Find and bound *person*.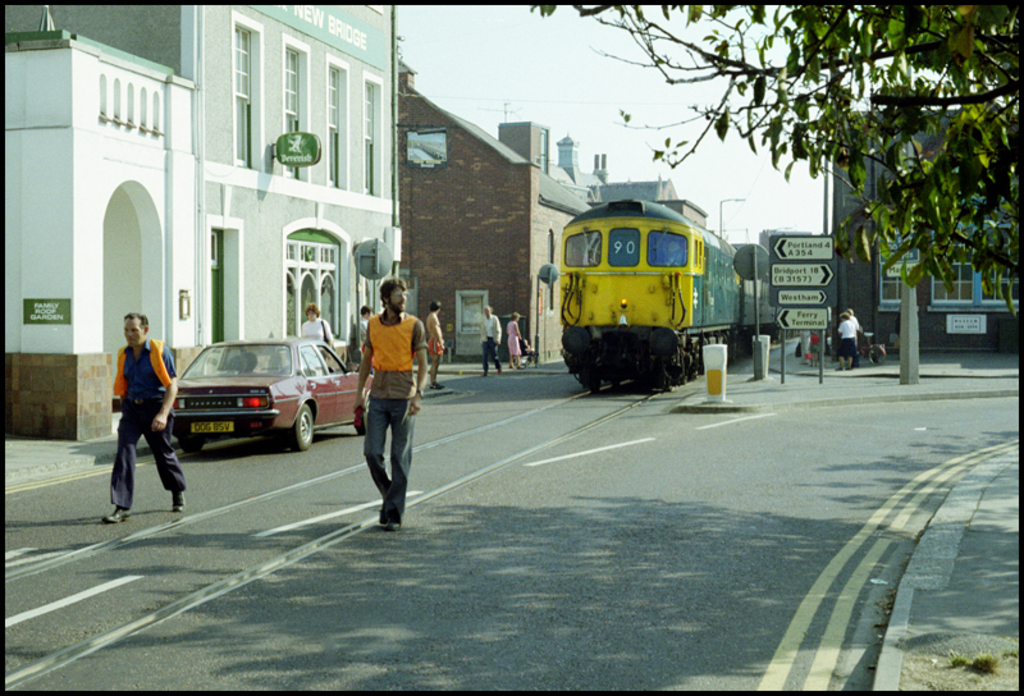
Bound: [left=100, top=296, right=169, bottom=525].
